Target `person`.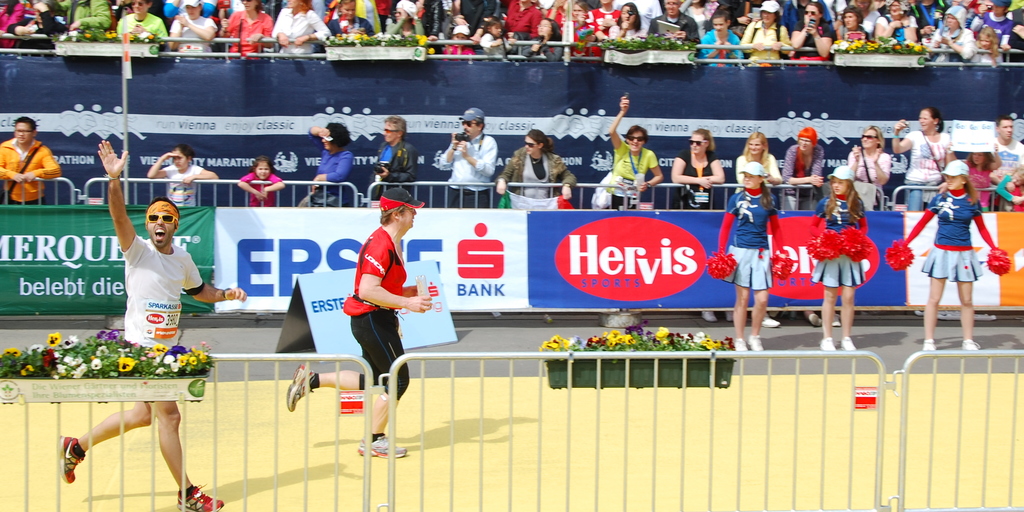
Target region: bbox=(714, 161, 772, 358).
